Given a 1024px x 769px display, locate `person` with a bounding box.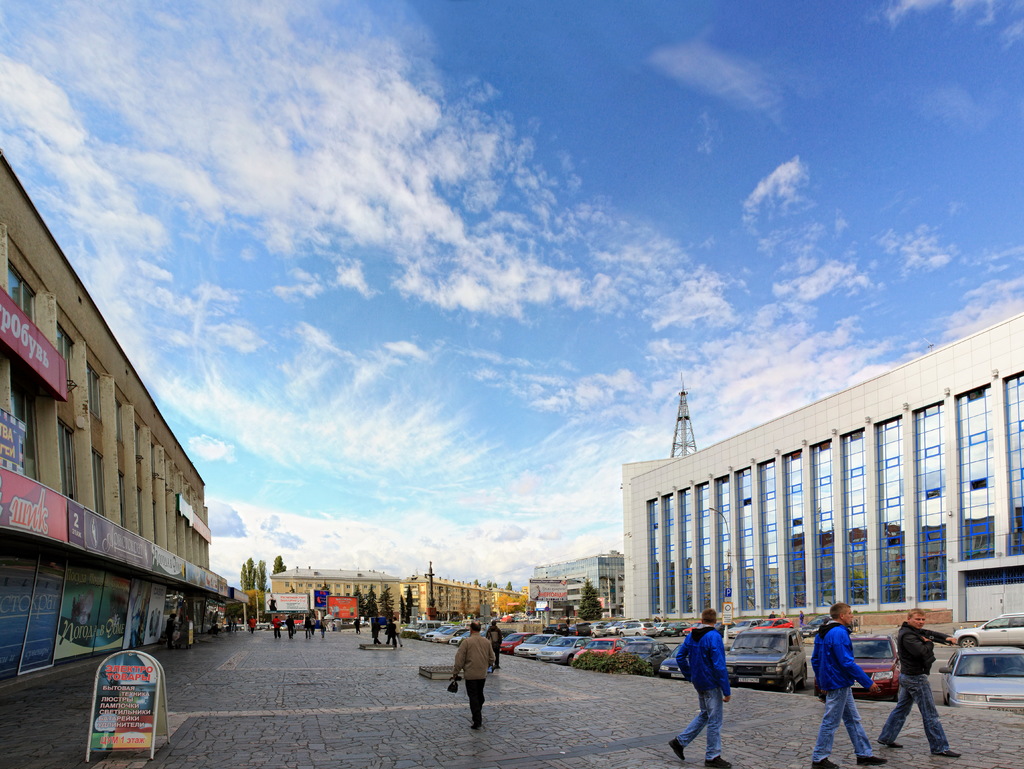
Located: <region>484, 617, 506, 673</region>.
